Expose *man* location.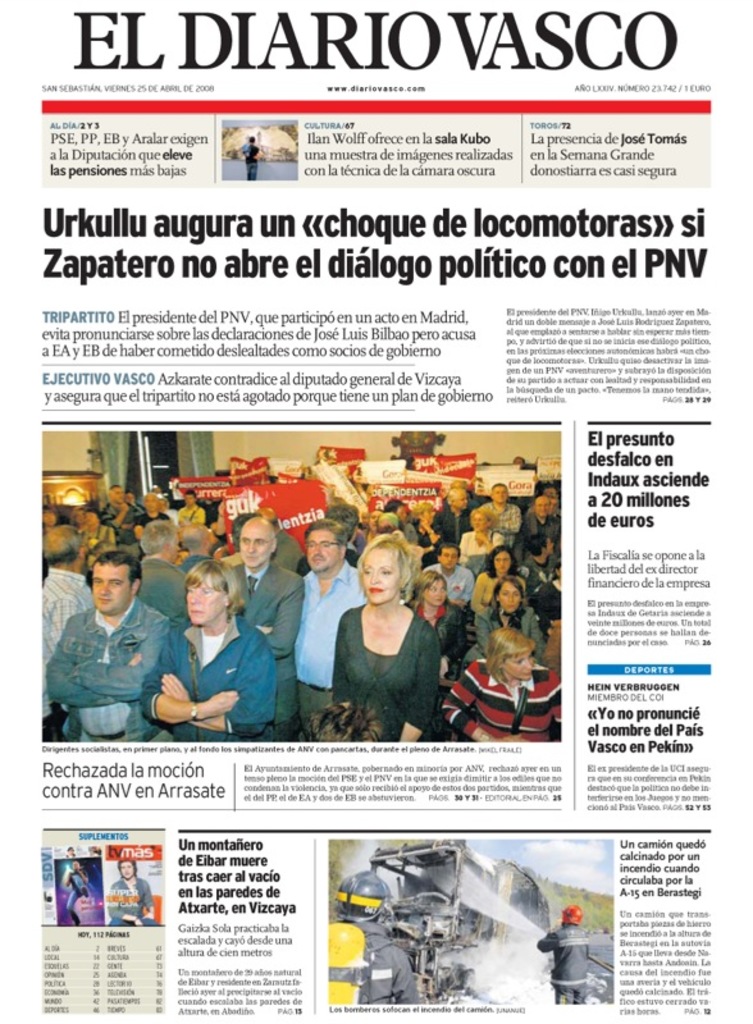
Exposed at box(292, 518, 365, 742).
